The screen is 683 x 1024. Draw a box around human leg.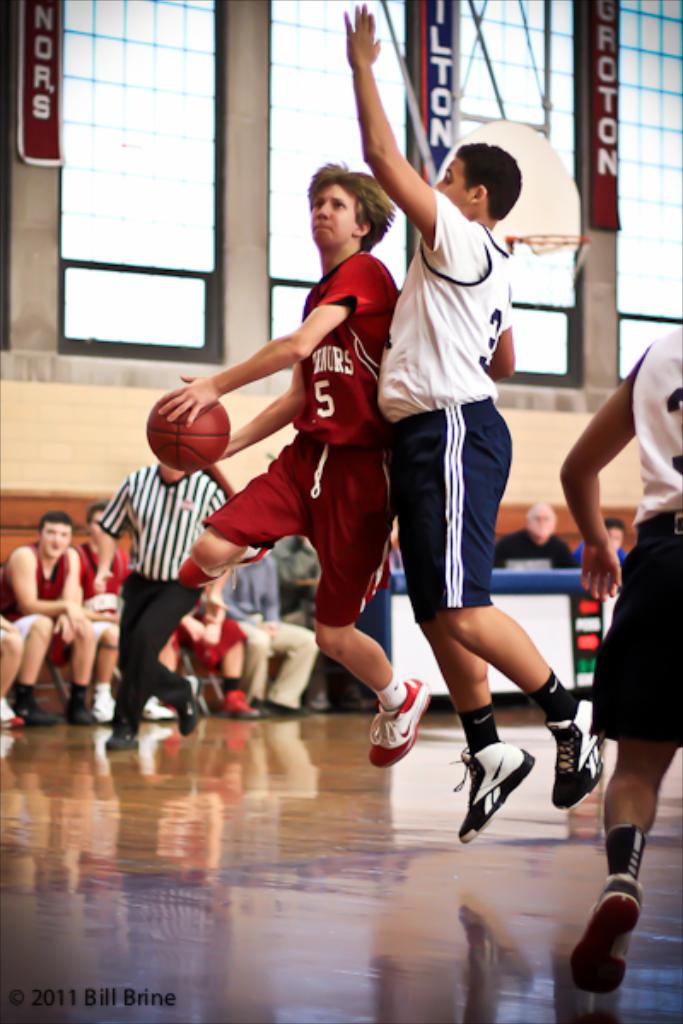
(x1=212, y1=620, x2=253, y2=713).
